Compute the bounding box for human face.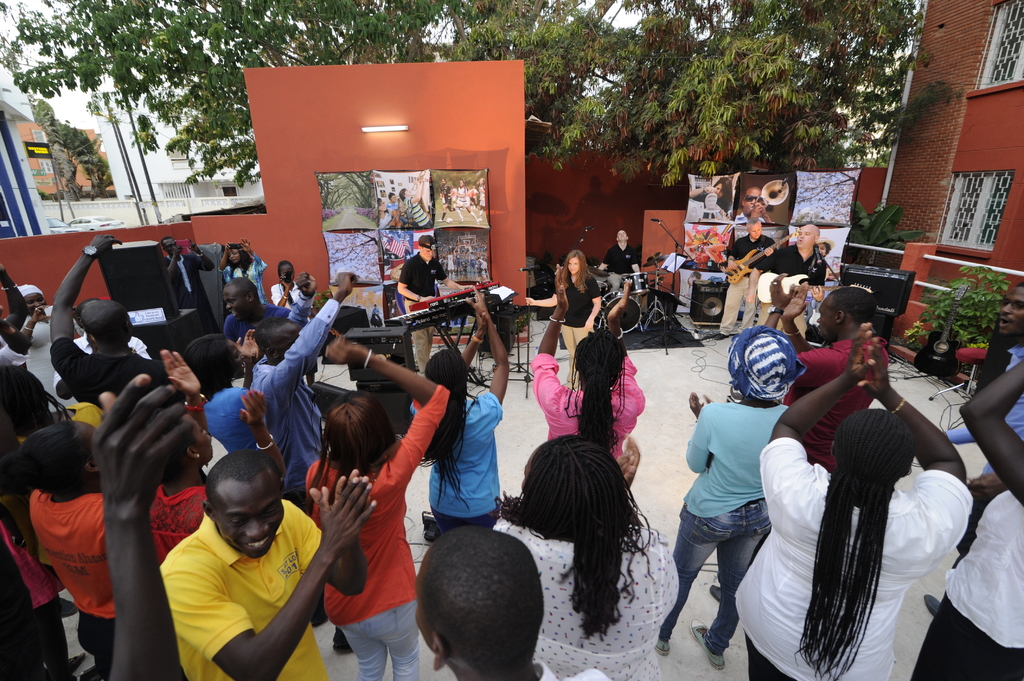
<region>421, 243, 435, 261</region>.
